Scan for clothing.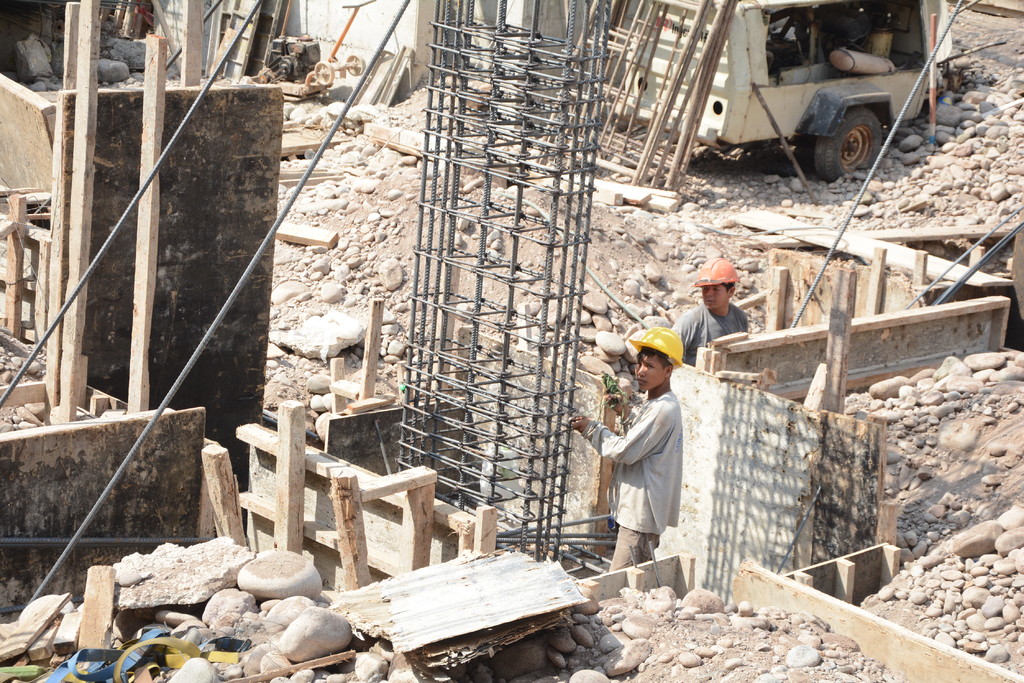
Scan result: pyautogui.locateOnScreen(593, 376, 698, 586).
